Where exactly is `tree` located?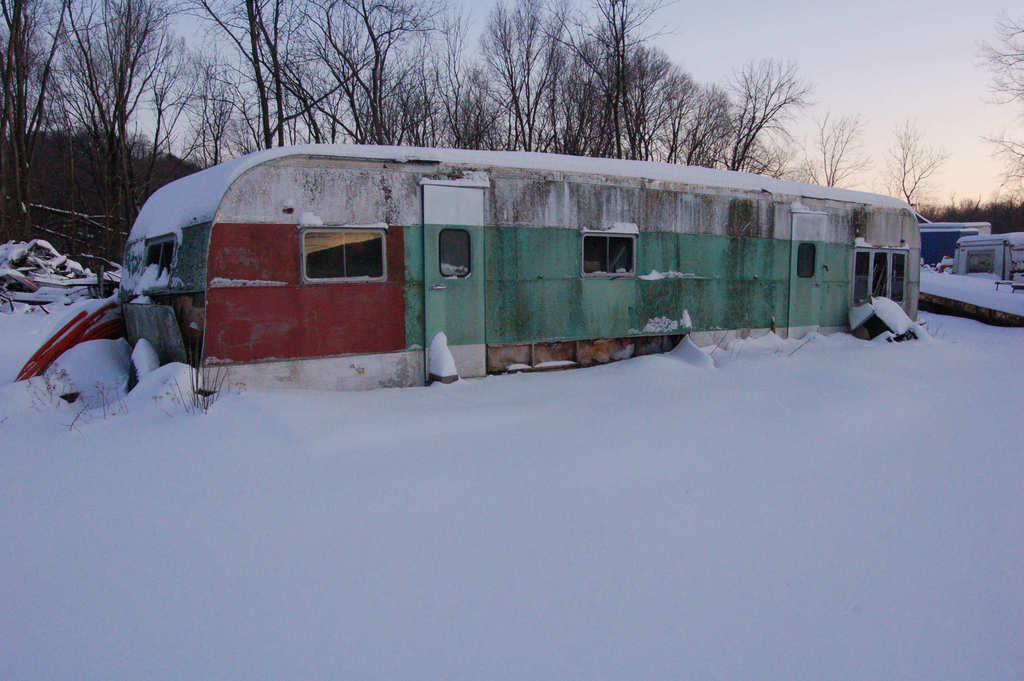
Its bounding box is <box>40,0,163,295</box>.
